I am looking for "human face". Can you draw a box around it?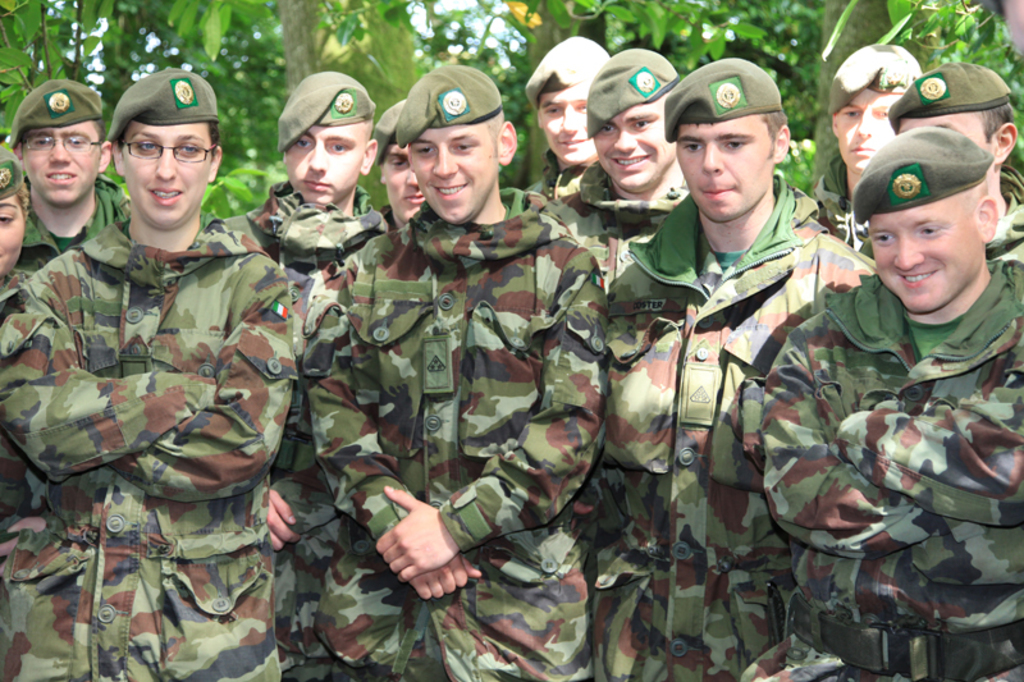
Sure, the bounding box is region(869, 207, 984, 316).
